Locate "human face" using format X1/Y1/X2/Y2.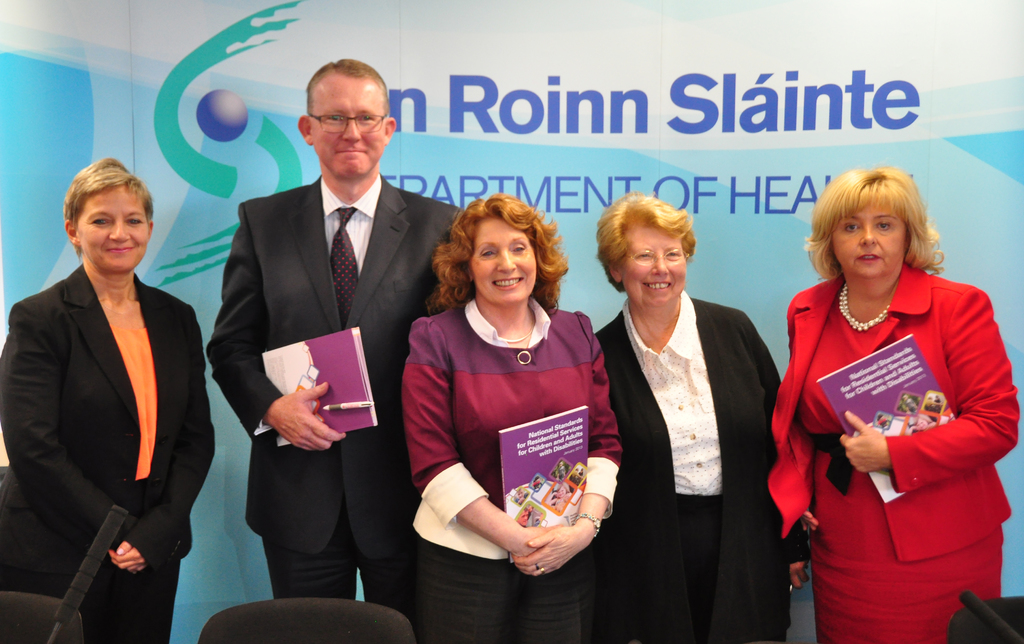
831/211/909/280.
